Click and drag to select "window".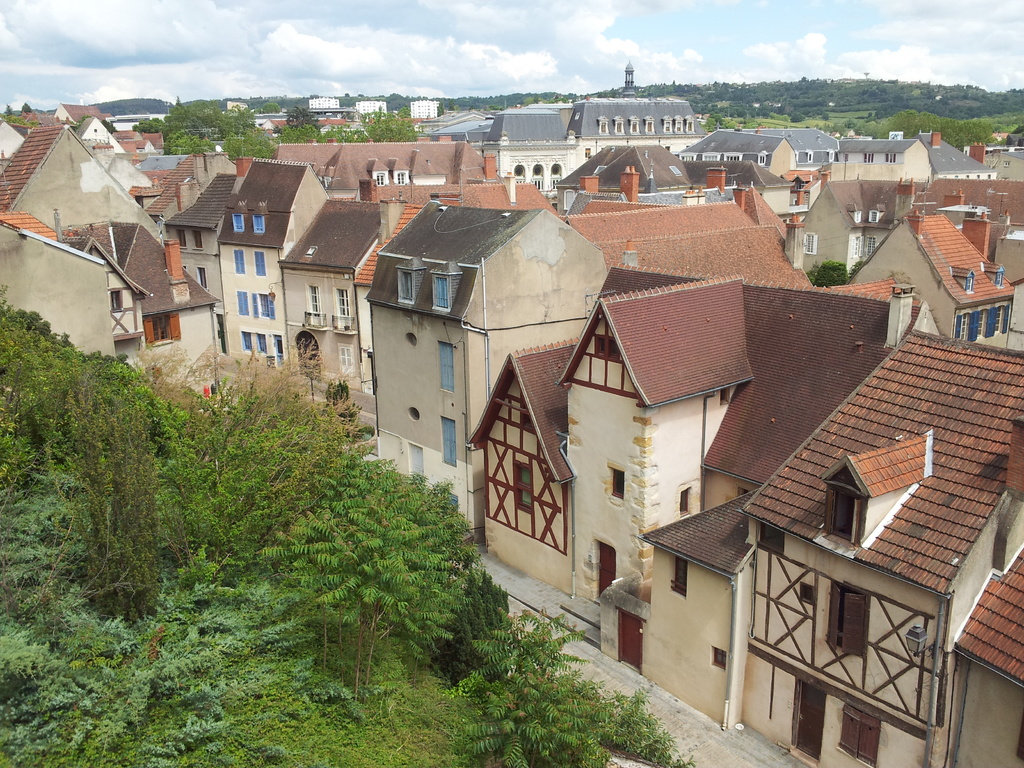
Selection: region(826, 581, 867, 658).
